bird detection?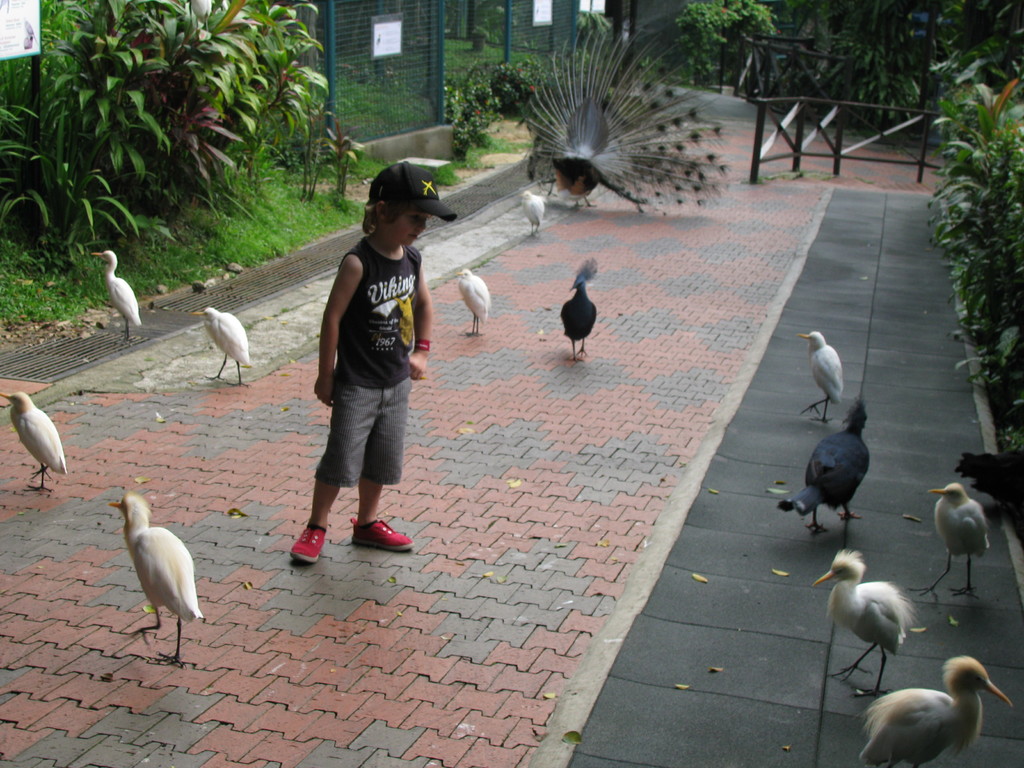
(left=558, top=257, right=599, bottom=360)
